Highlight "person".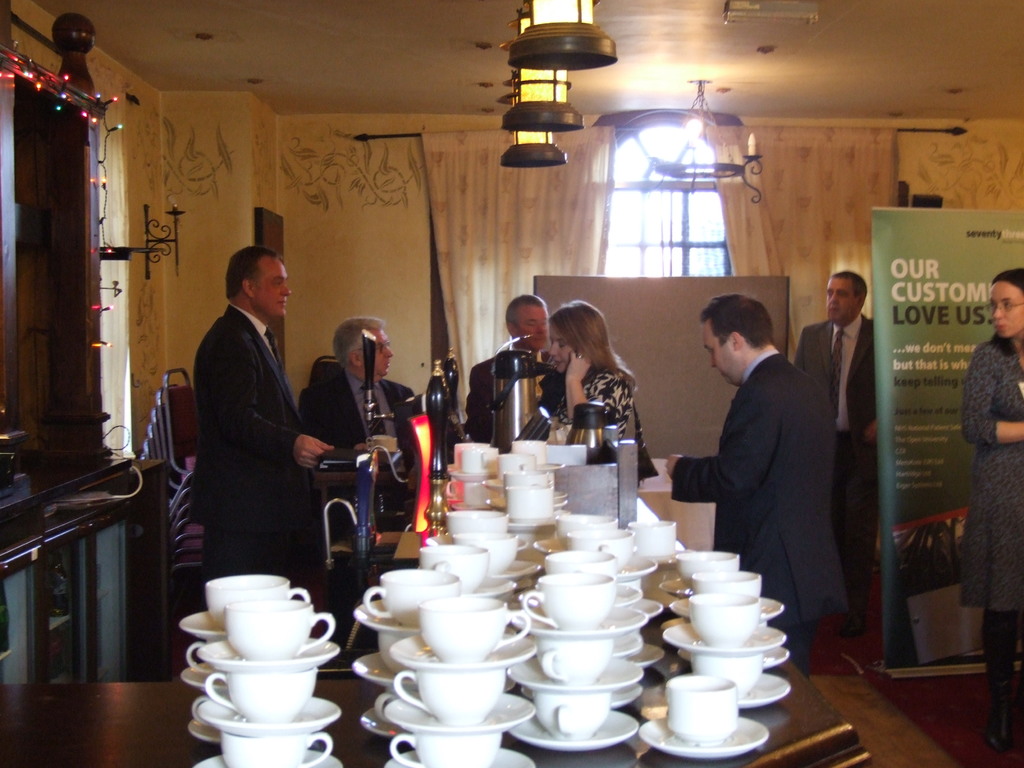
Highlighted region: {"x1": 464, "y1": 294, "x2": 563, "y2": 445}.
